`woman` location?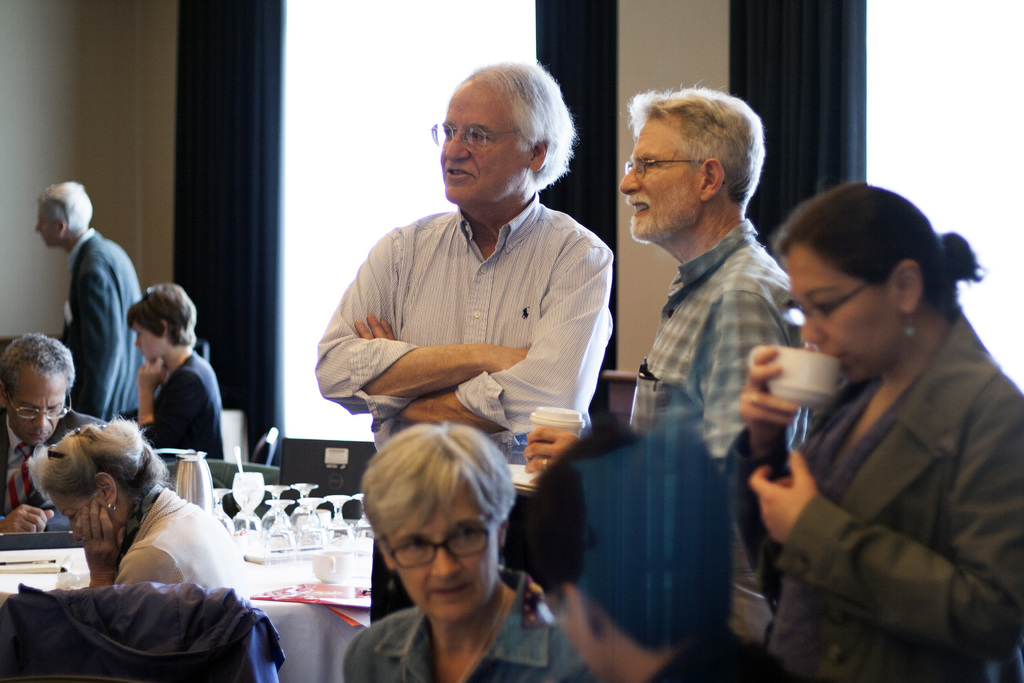
[125,281,235,459]
